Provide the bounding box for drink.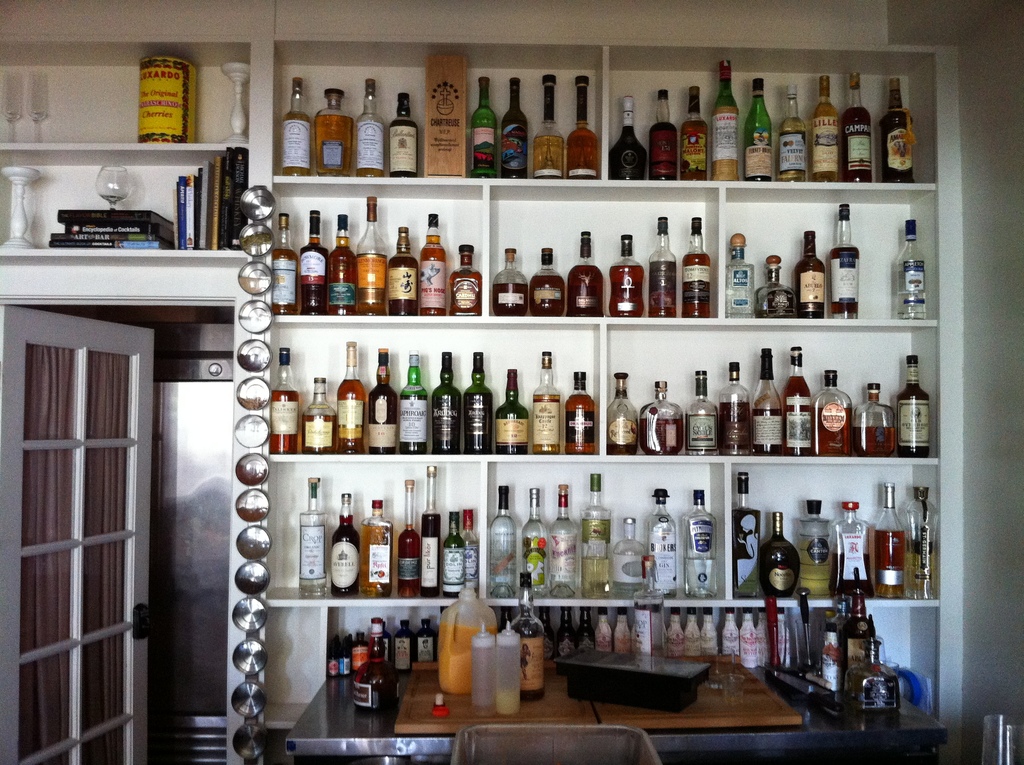
x1=298, y1=476, x2=330, y2=604.
